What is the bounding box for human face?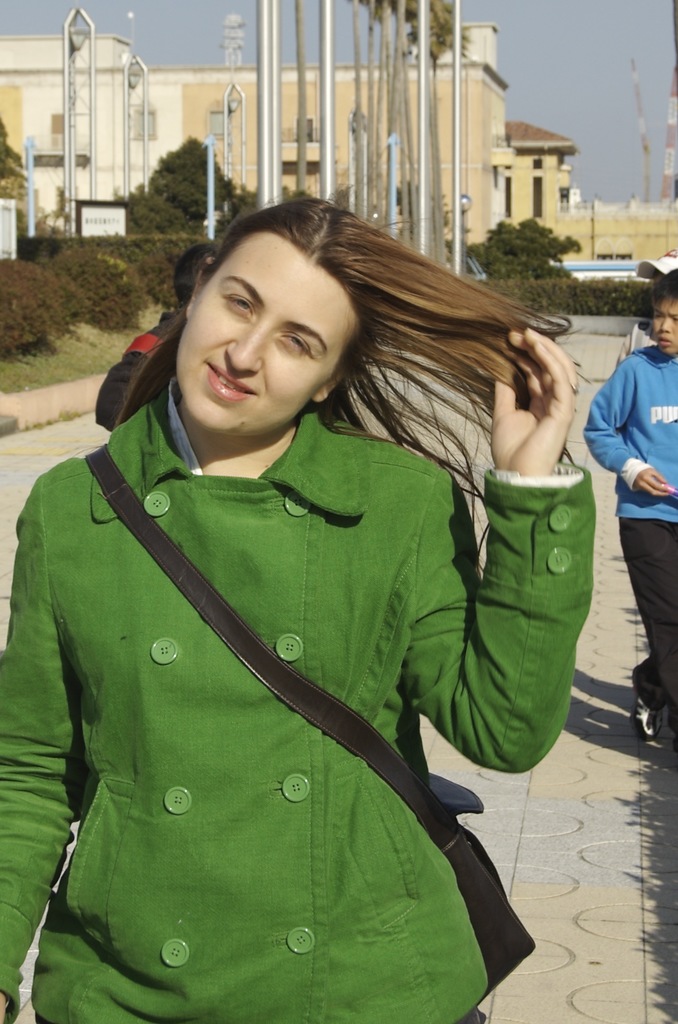
(left=175, top=228, right=359, bottom=429).
